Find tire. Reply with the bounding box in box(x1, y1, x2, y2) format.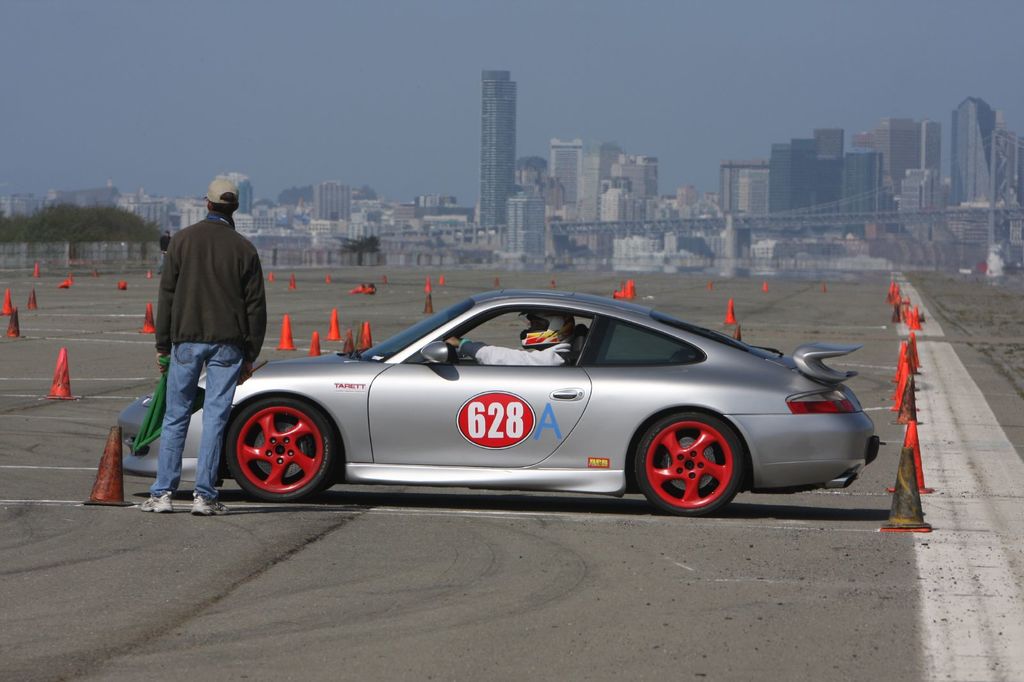
box(230, 395, 344, 499).
